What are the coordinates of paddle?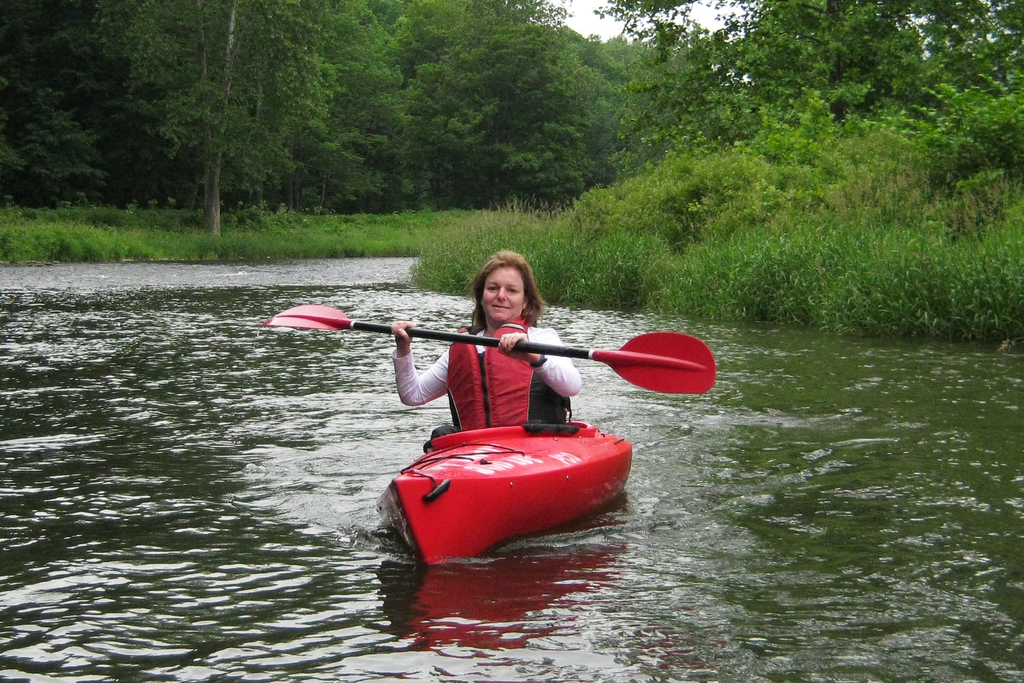
select_region(262, 301, 717, 395).
